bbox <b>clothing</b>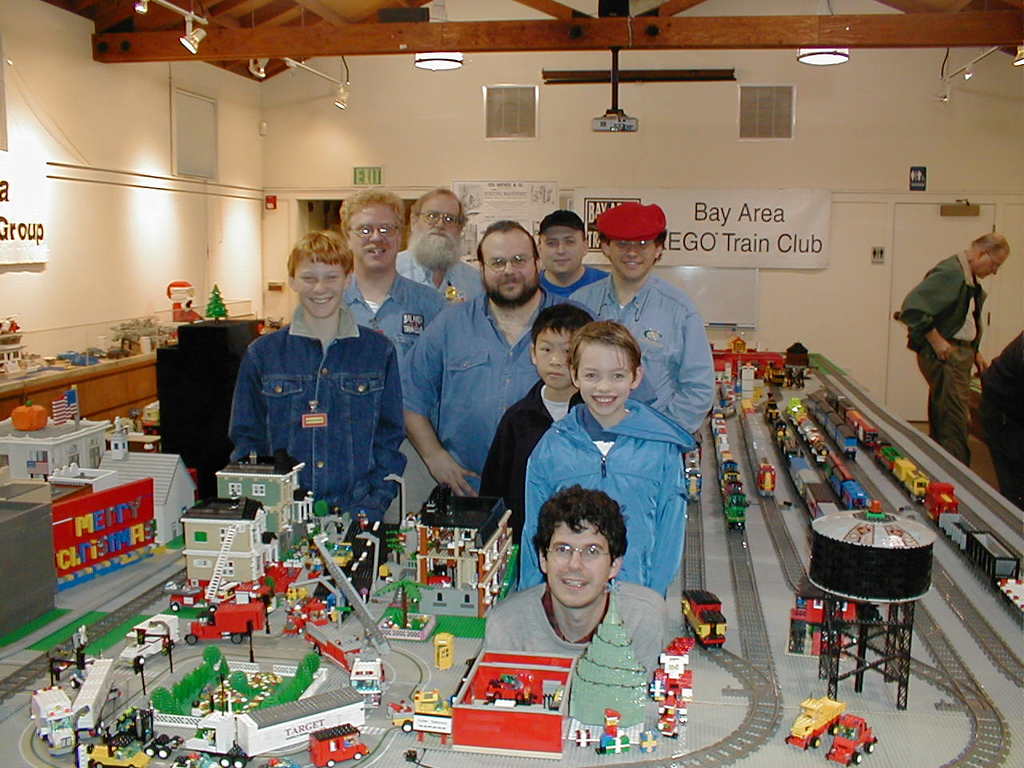
x1=986 y1=326 x2=1021 y2=510
